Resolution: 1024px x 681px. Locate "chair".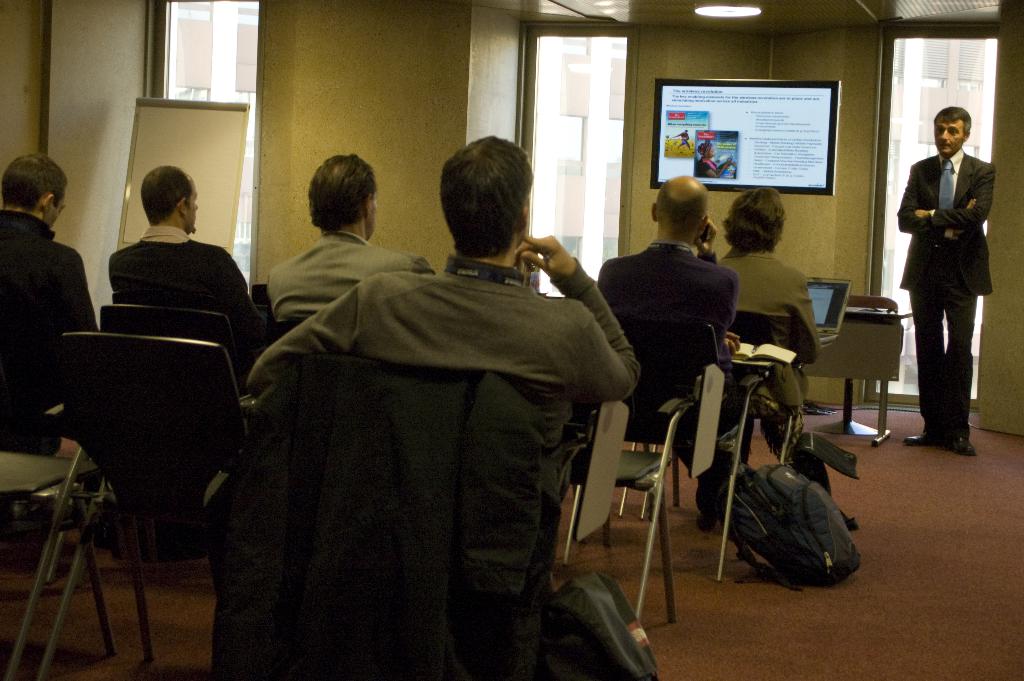
[1,331,252,680].
